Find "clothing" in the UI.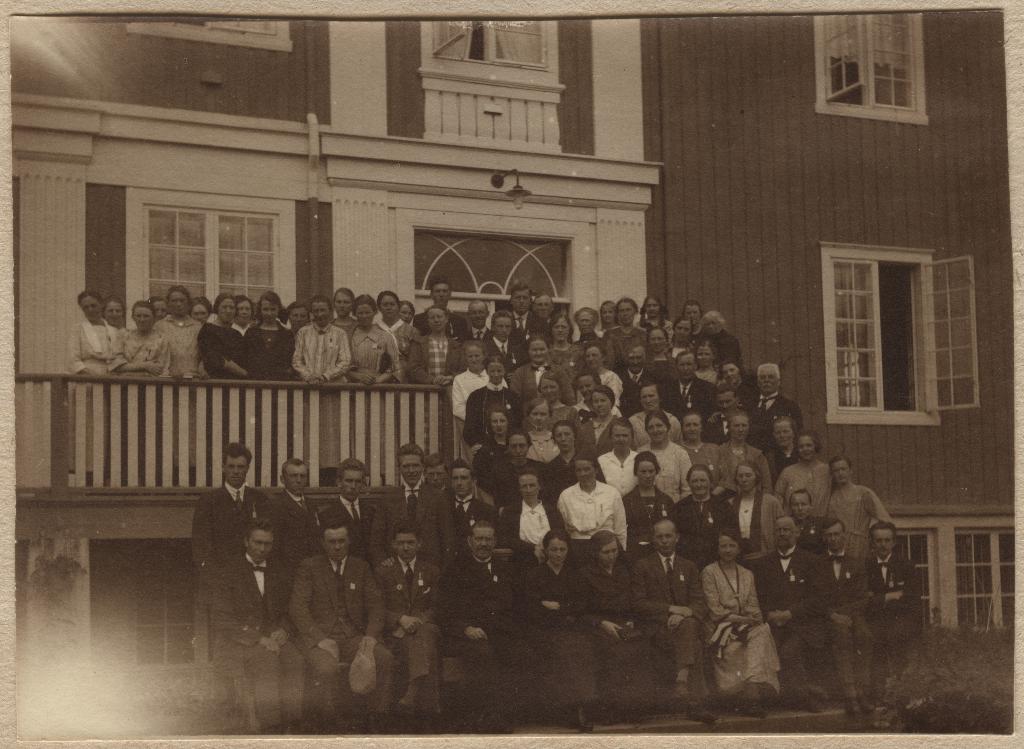
UI element at 199,310,244,376.
